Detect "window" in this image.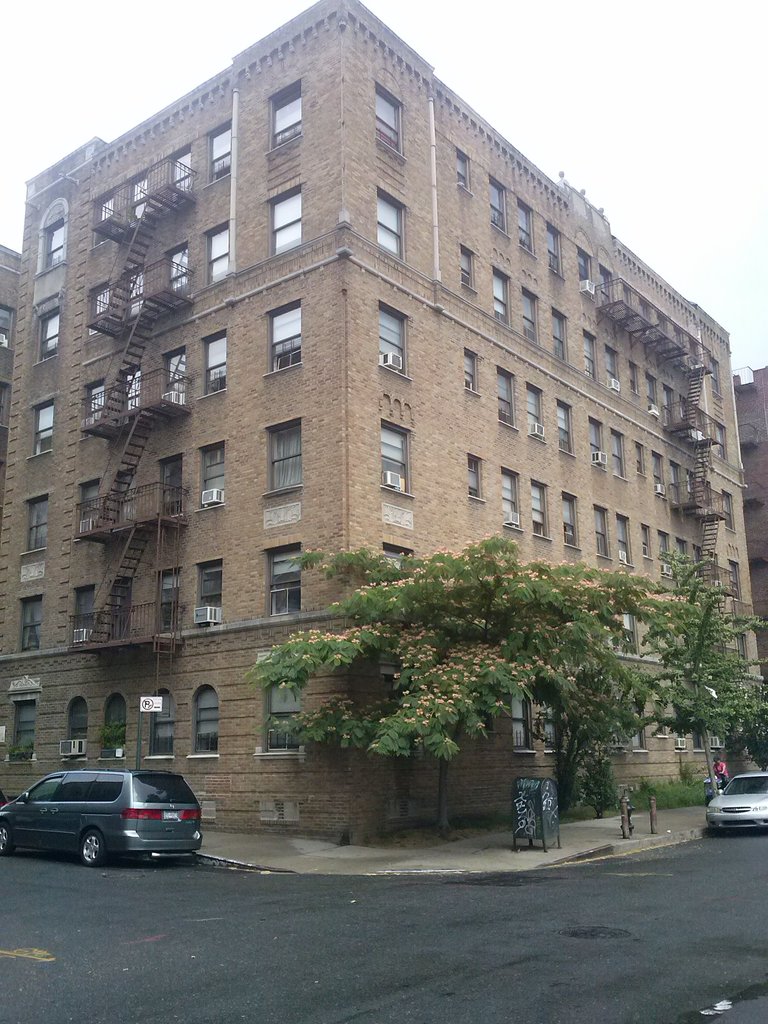
Detection: {"left": 730, "top": 560, "right": 744, "bottom": 600}.
